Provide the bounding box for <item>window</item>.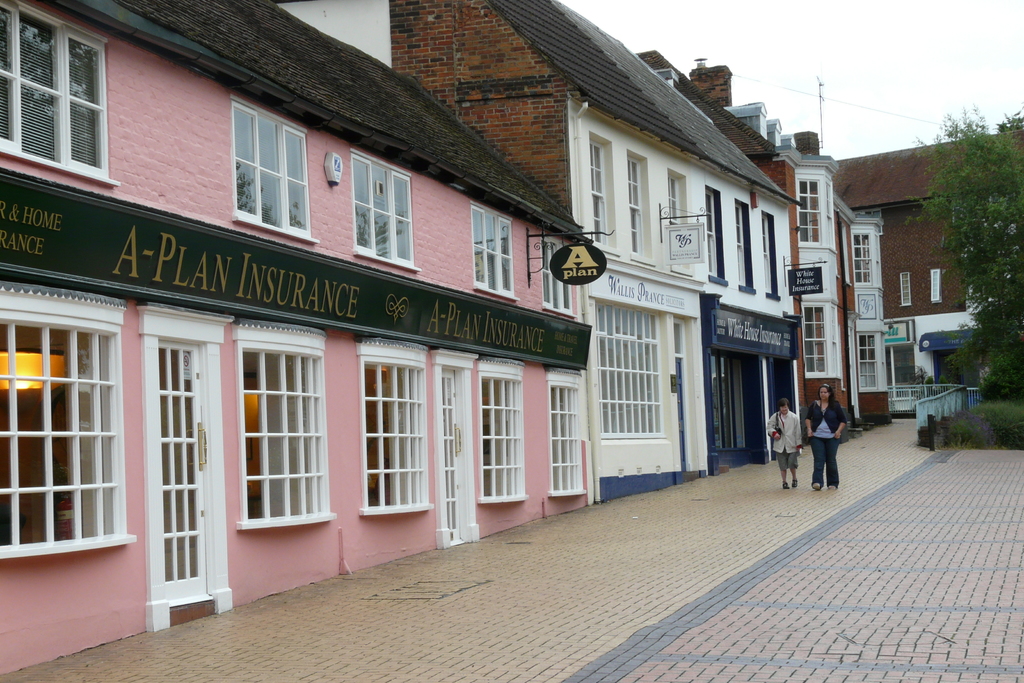
<bbox>540, 235, 573, 317</bbox>.
